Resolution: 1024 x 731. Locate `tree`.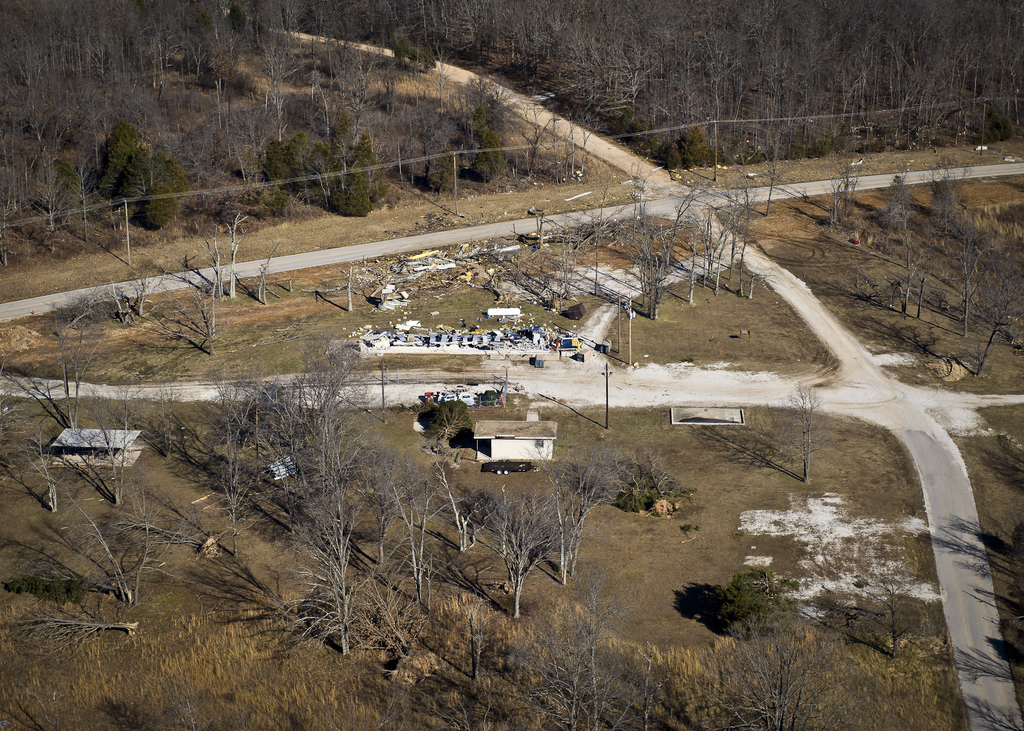
(x1=774, y1=380, x2=835, y2=477).
